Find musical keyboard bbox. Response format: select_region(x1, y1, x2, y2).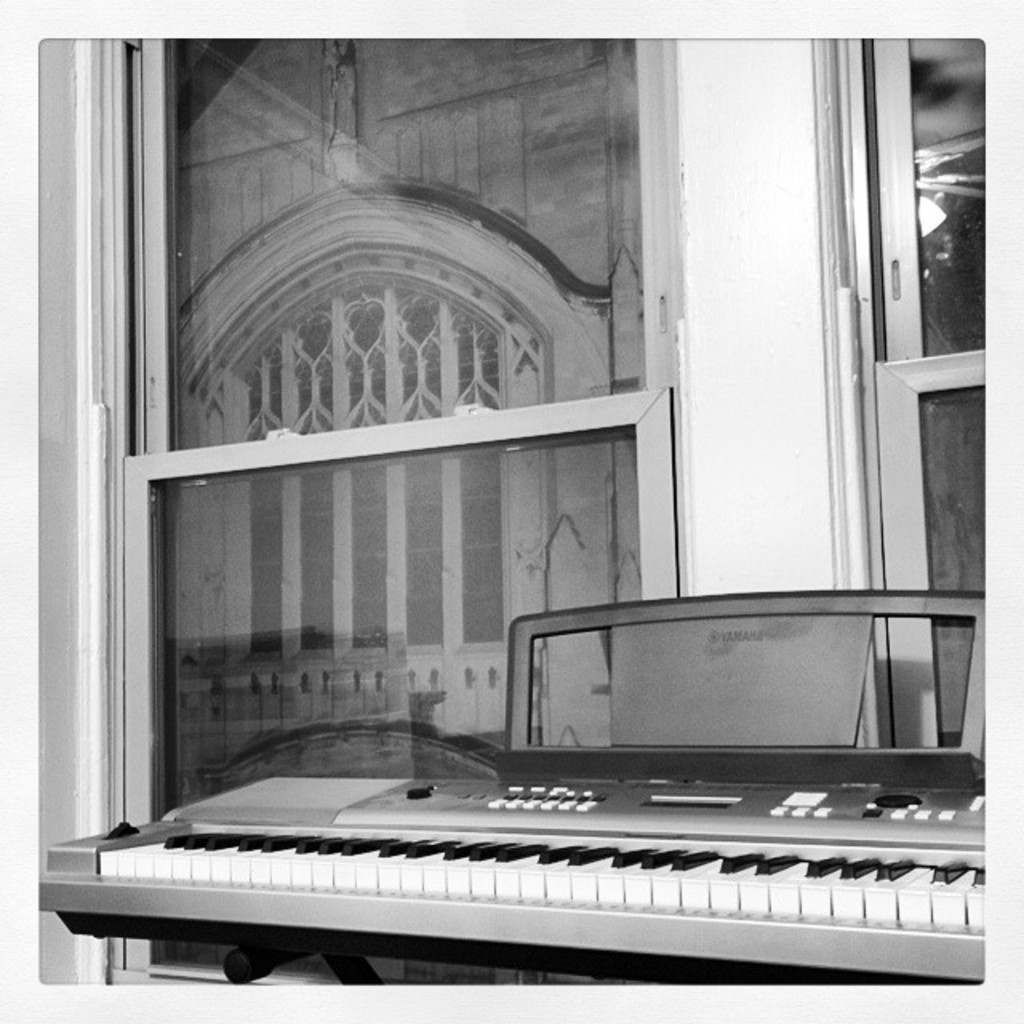
select_region(27, 776, 994, 986).
